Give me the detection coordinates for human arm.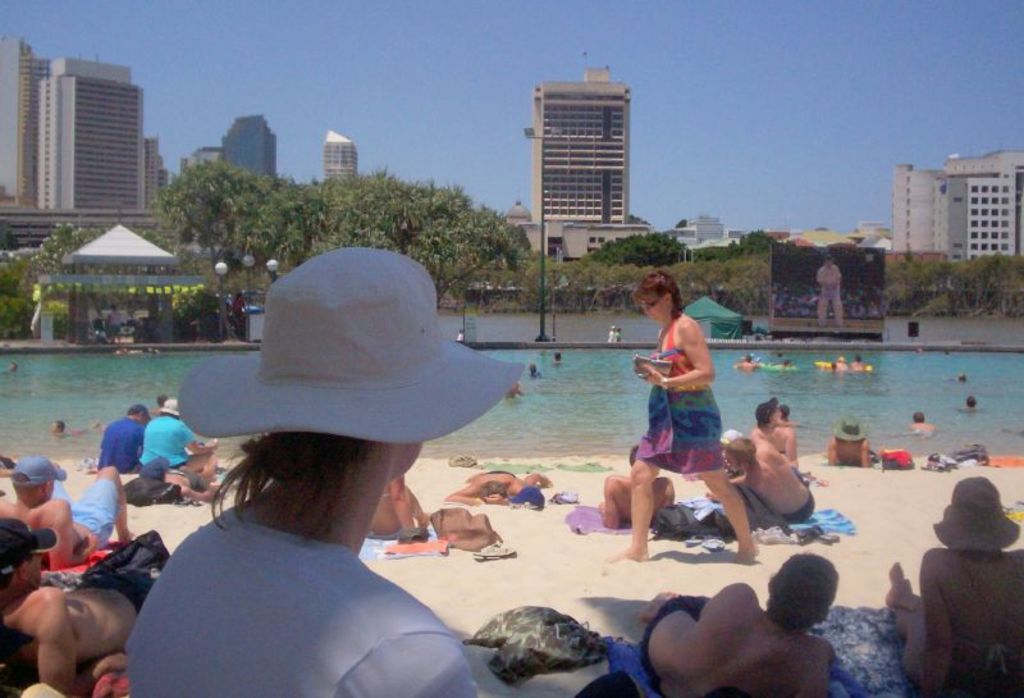
l=187, t=424, r=219, b=456.
